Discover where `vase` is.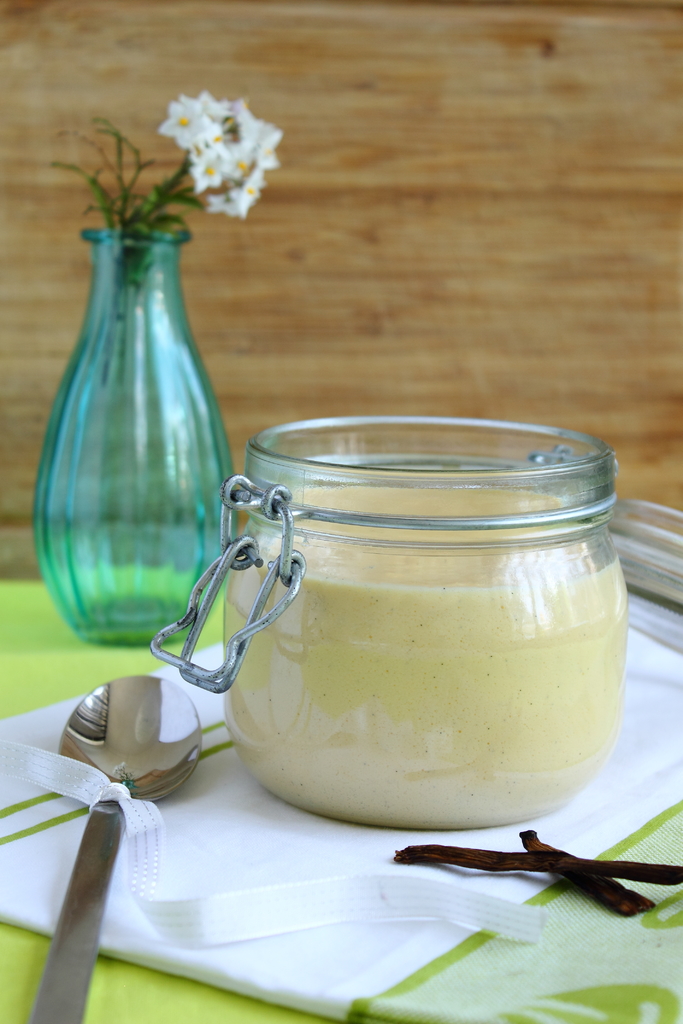
Discovered at box(34, 221, 237, 645).
